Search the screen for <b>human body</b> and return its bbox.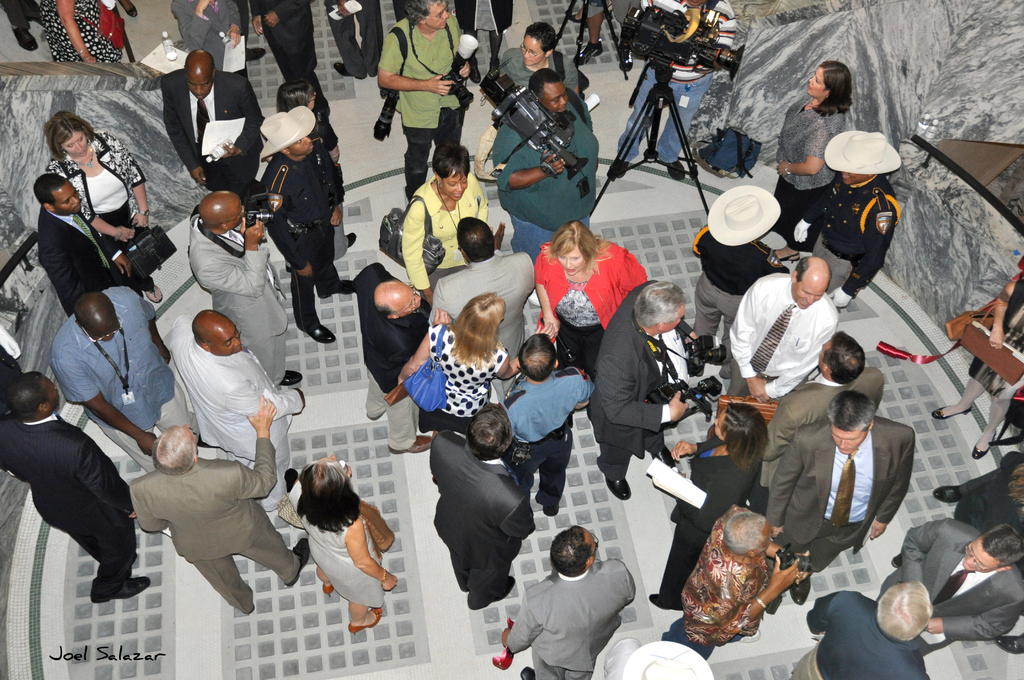
Found: l=178, t=307, r=308, b=465.
